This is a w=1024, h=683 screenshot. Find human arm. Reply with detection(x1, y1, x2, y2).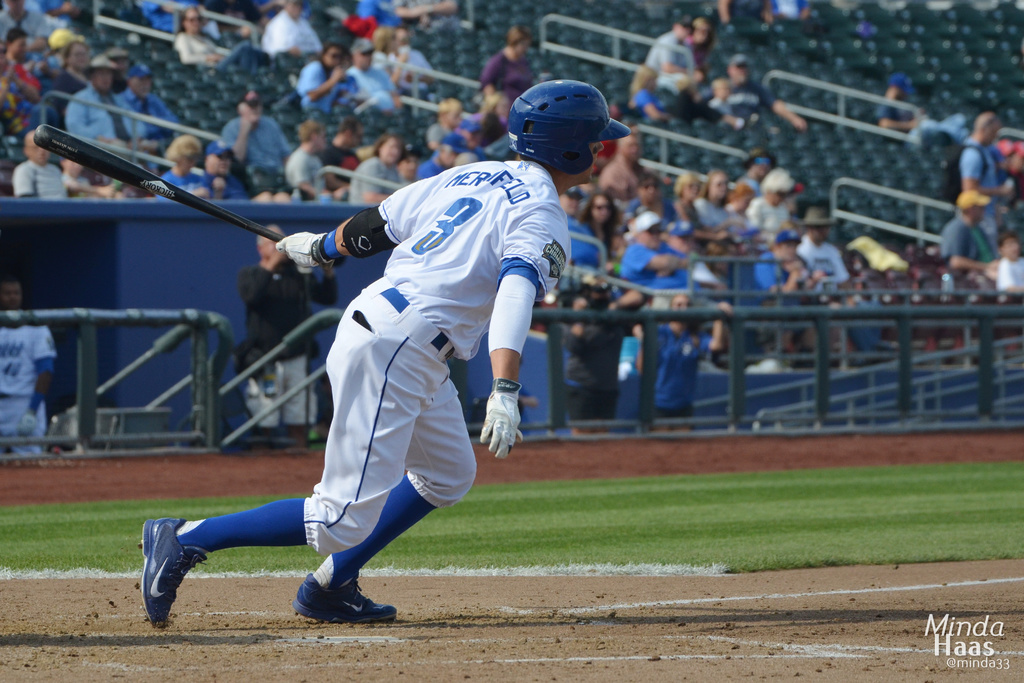
detection(273, 167, 479, 270).
